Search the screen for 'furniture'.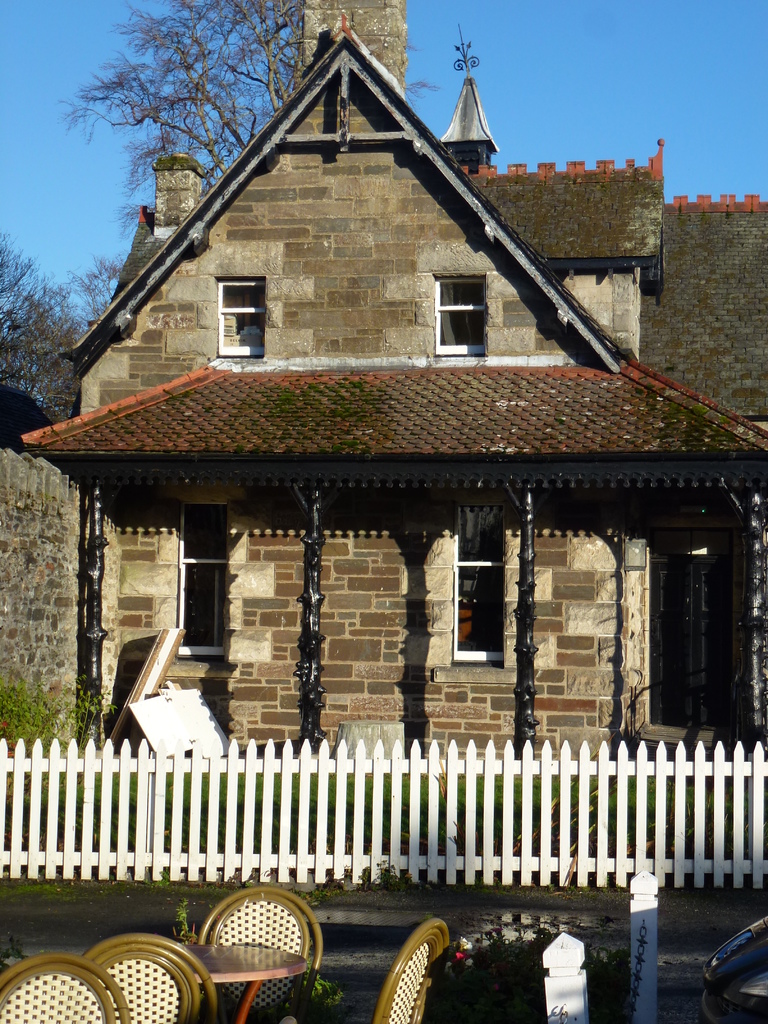
Found at 79, 925, 220, 1023.
